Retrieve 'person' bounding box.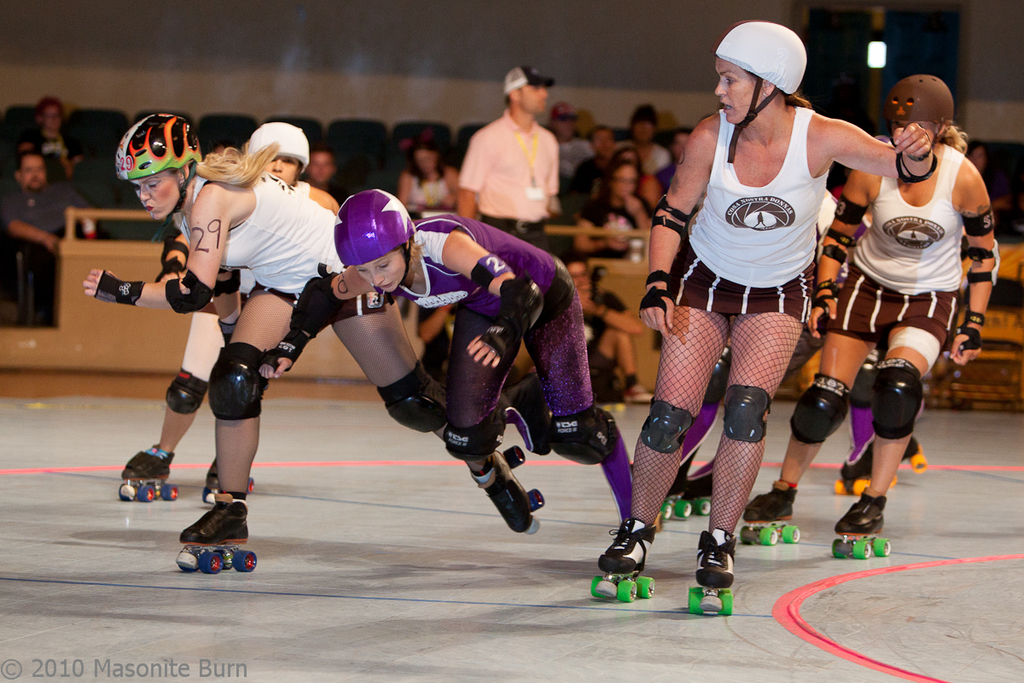
Bounding box: bbox=[80, 110, 547, 551].
